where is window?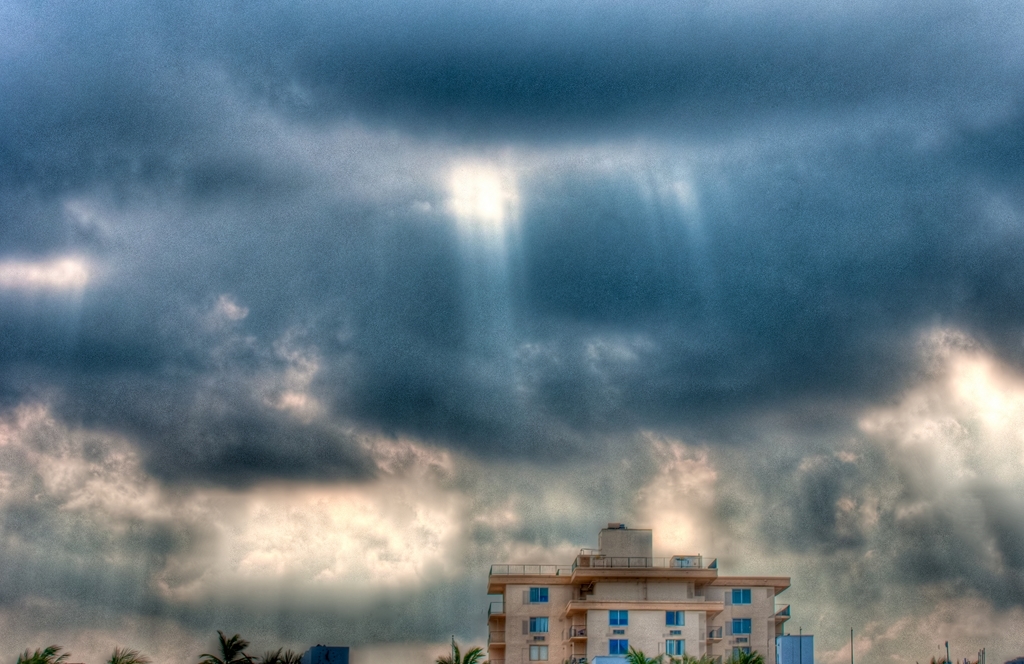
detection(532, 609, 551, 634).
